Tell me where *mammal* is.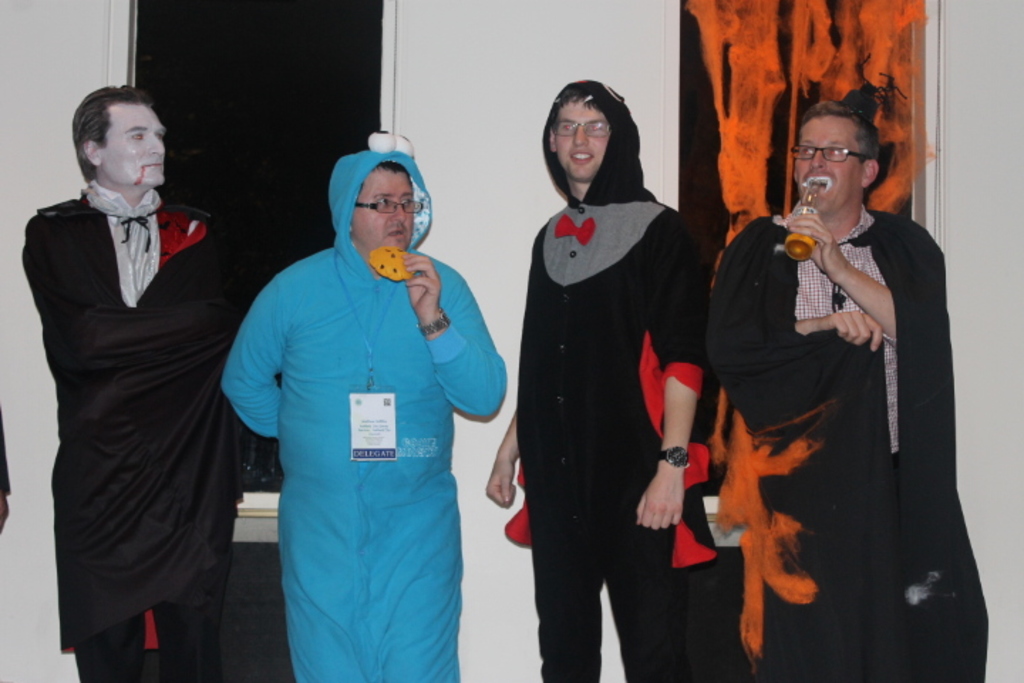
*mammal* is at [left=23, top=81, right=249, bottom=682].
